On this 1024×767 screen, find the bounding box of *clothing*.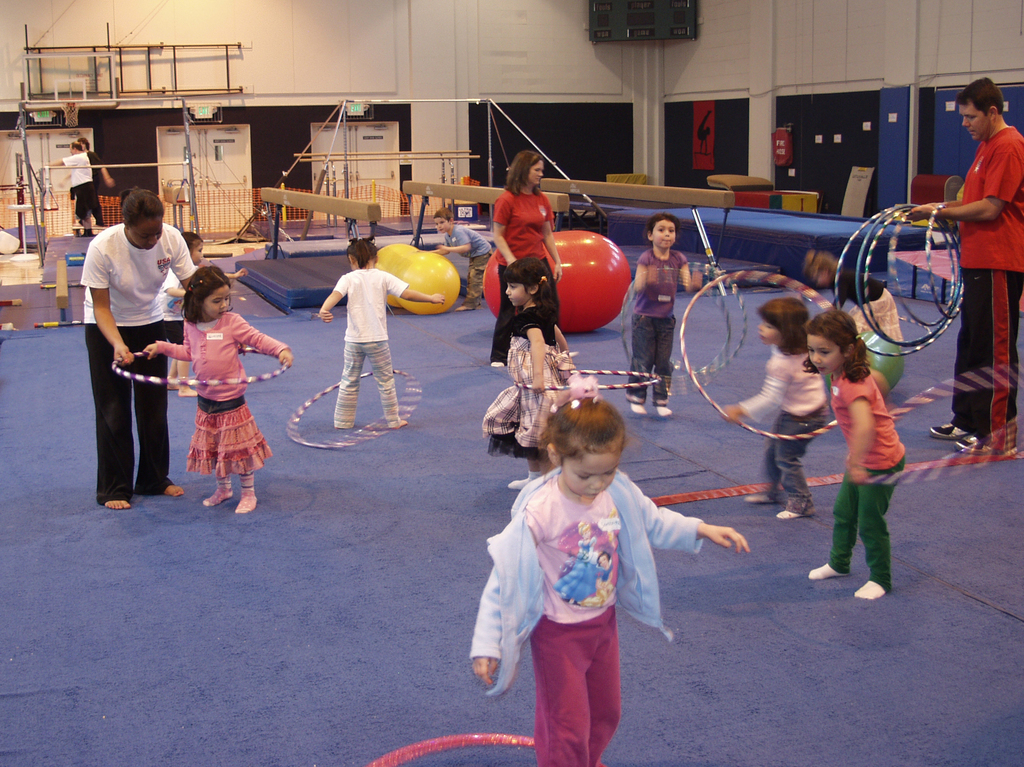
Bounding box: select_region(329, 260, 412, 426).
